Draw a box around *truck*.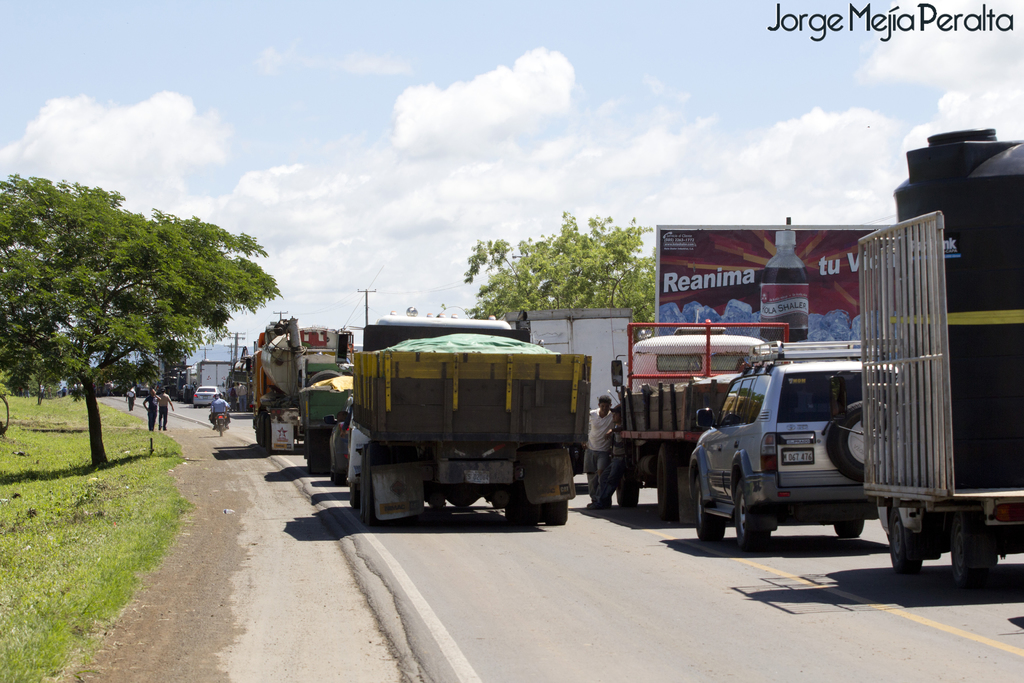
<region>248, 312, 351, 458</region>.
